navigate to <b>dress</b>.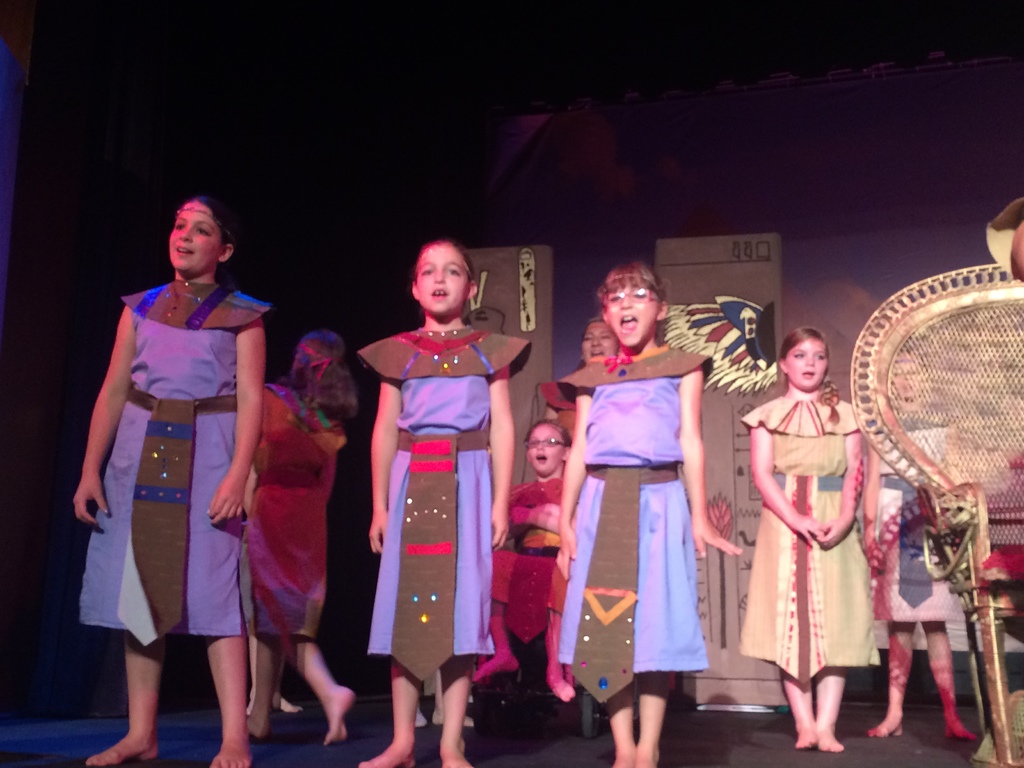
Navigation target: pyautogui.locateOnScreen(76, 282, 271, 645).
